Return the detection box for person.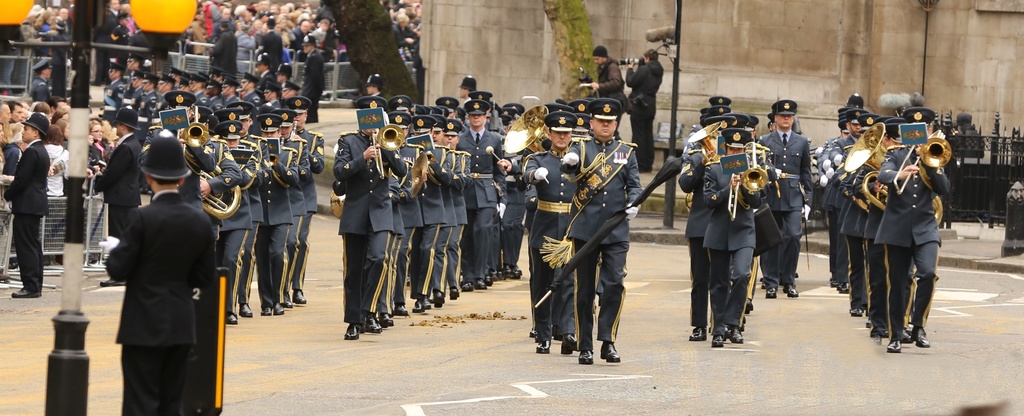
l=255, t=16, r=285, b=72.
